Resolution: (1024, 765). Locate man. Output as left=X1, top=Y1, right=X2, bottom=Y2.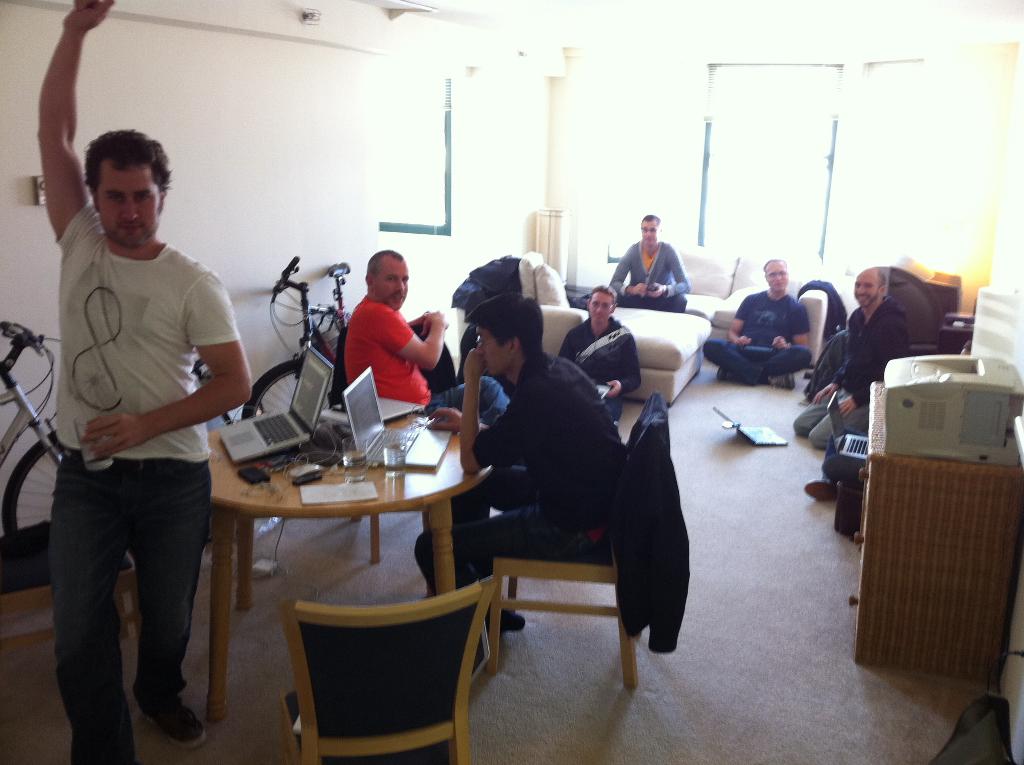
left=406, top=295, right=627, bottom=644.
